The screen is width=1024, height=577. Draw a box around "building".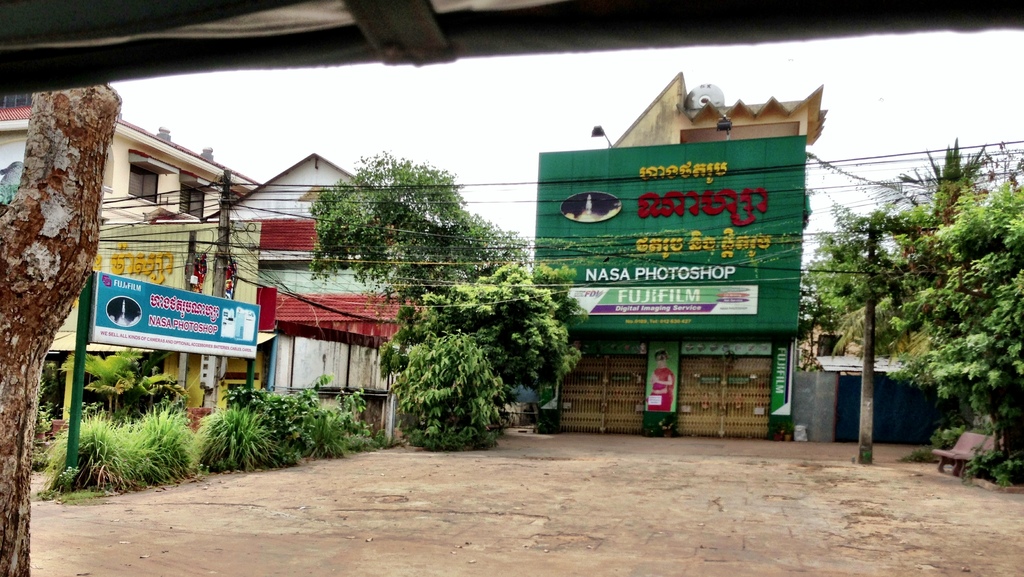
region(201, 150, 448, 446).
